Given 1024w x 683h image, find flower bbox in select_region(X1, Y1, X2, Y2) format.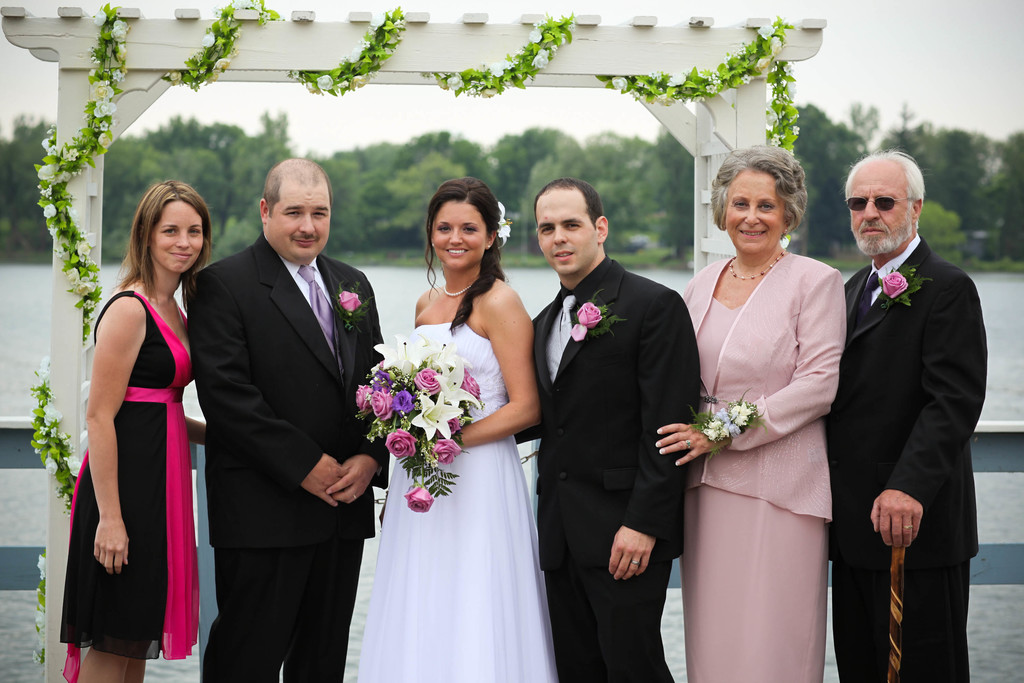
select_region(168, 70, 184, 83).
